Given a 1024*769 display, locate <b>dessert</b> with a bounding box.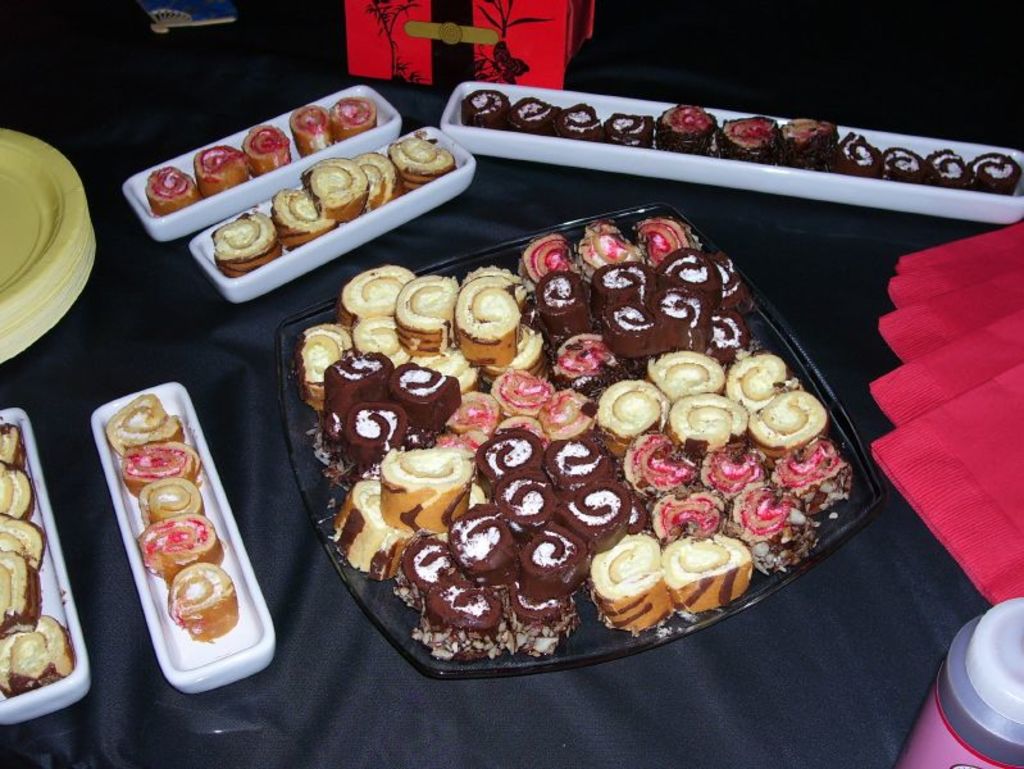
Located: <bbox>196, 147, 250, 191</bbox>.
